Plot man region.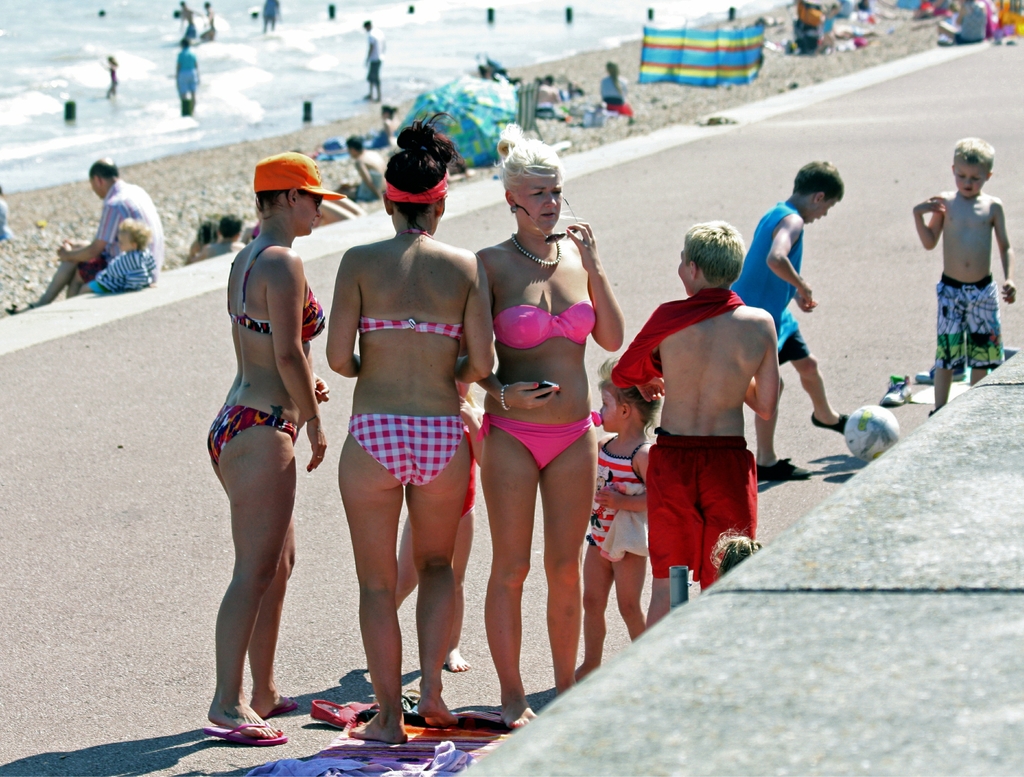
Plotted at rect(260, 0, 282, 31).
